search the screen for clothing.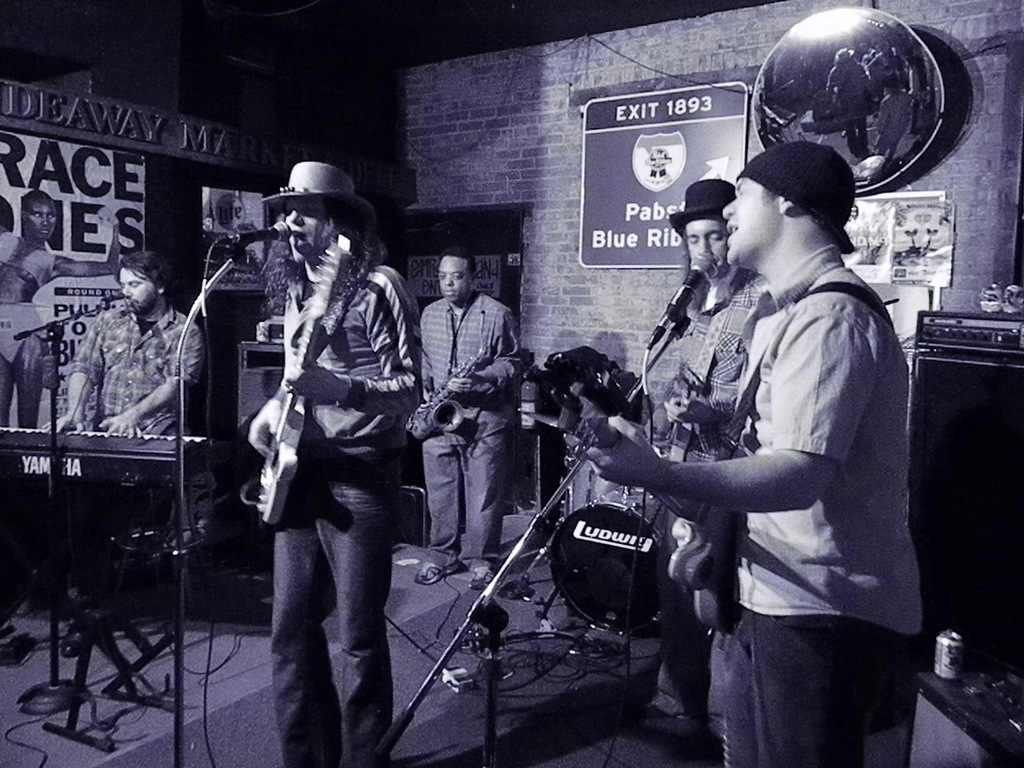
Found at bbox(64, 291, 196, 438).
